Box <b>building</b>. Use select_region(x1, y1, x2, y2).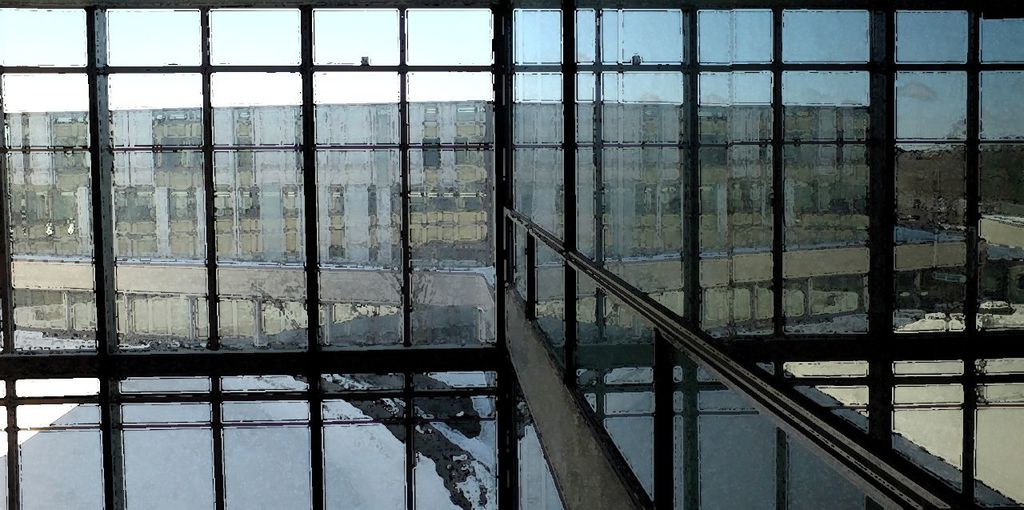
select_region(0, 98, 1006, 341).
